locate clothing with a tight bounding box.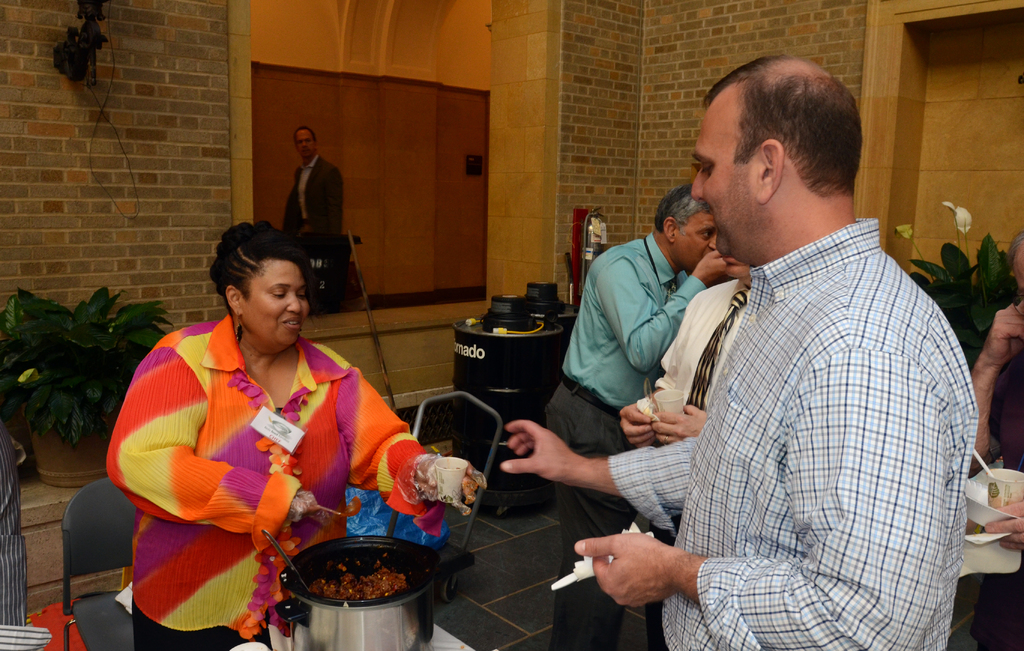
locate(538, 218, 702, 650).
